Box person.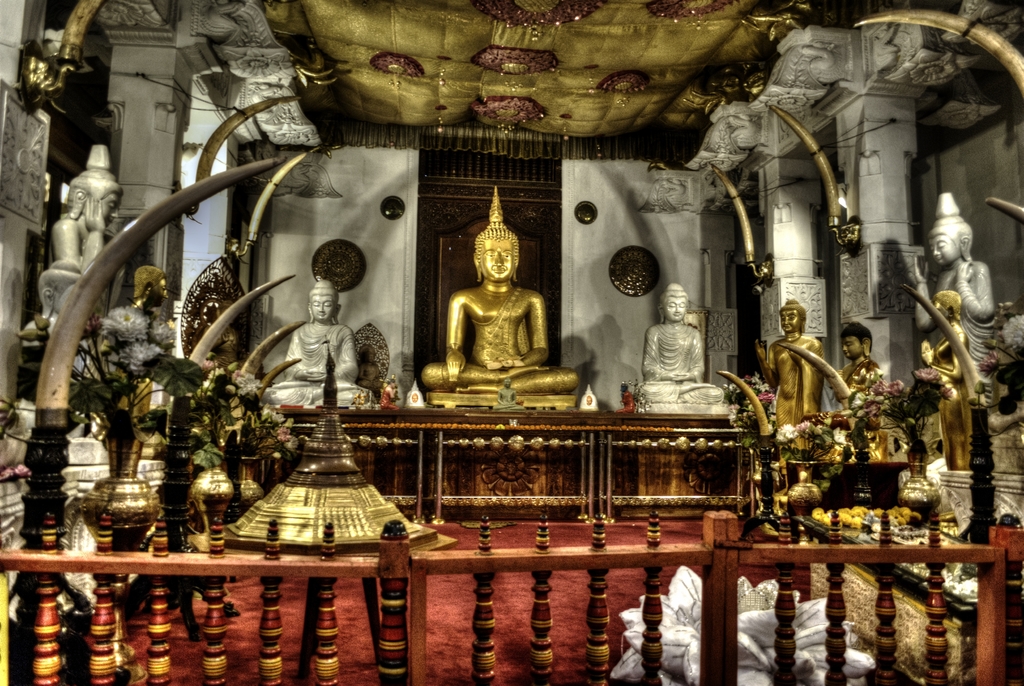
box(421, 186, 577, 397).
